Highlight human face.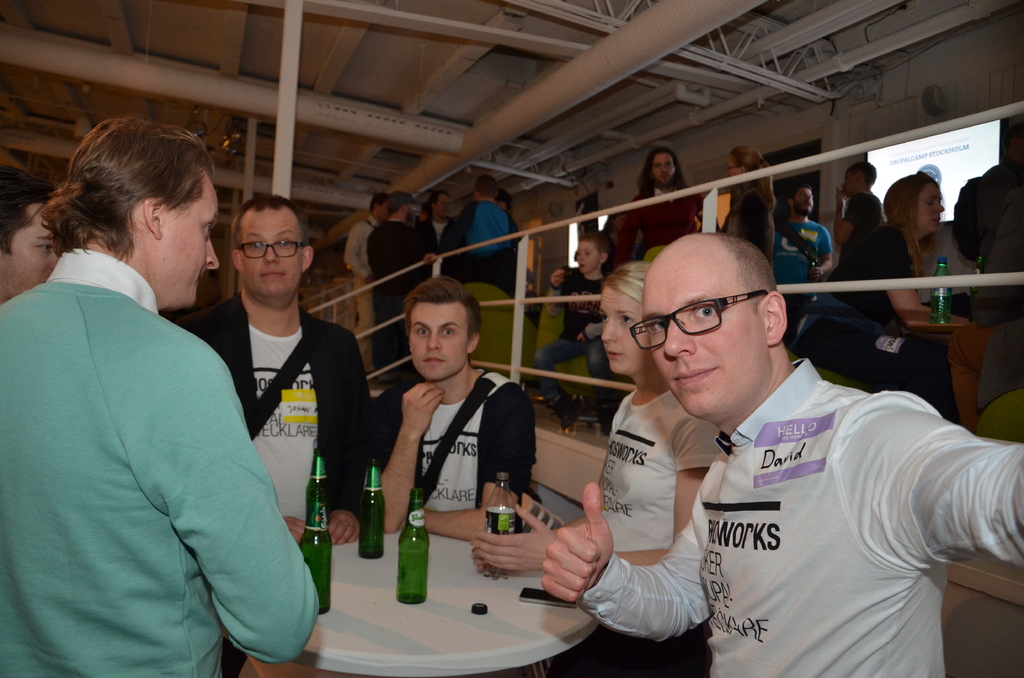
Highlighted region: (841,170,858,193).
